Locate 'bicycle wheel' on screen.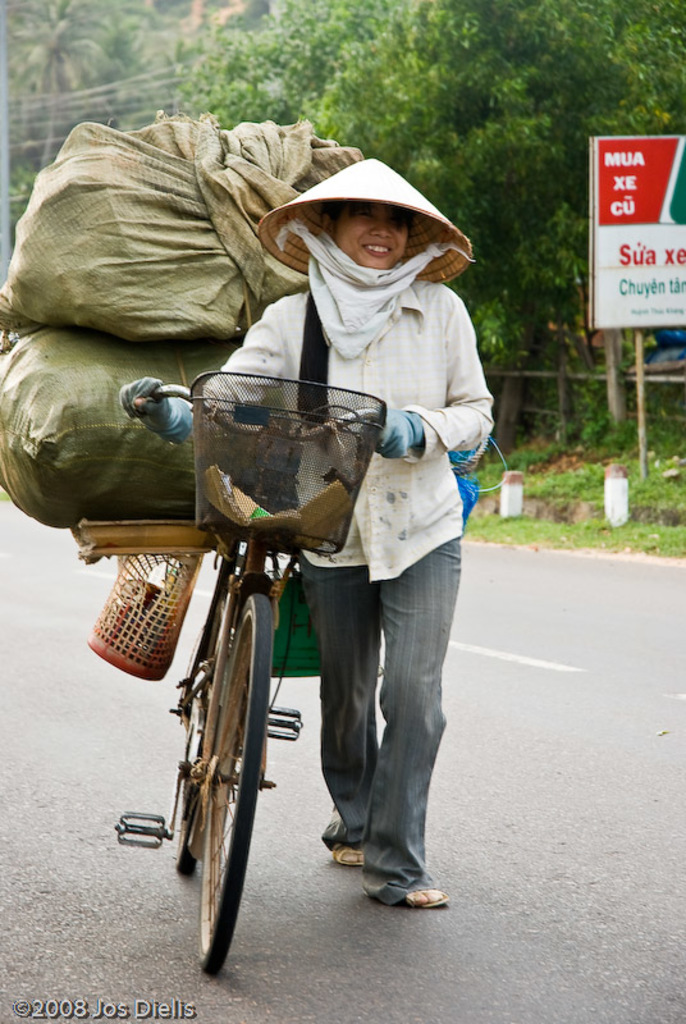
On screen at Rect(172, 710, 207, 882).
